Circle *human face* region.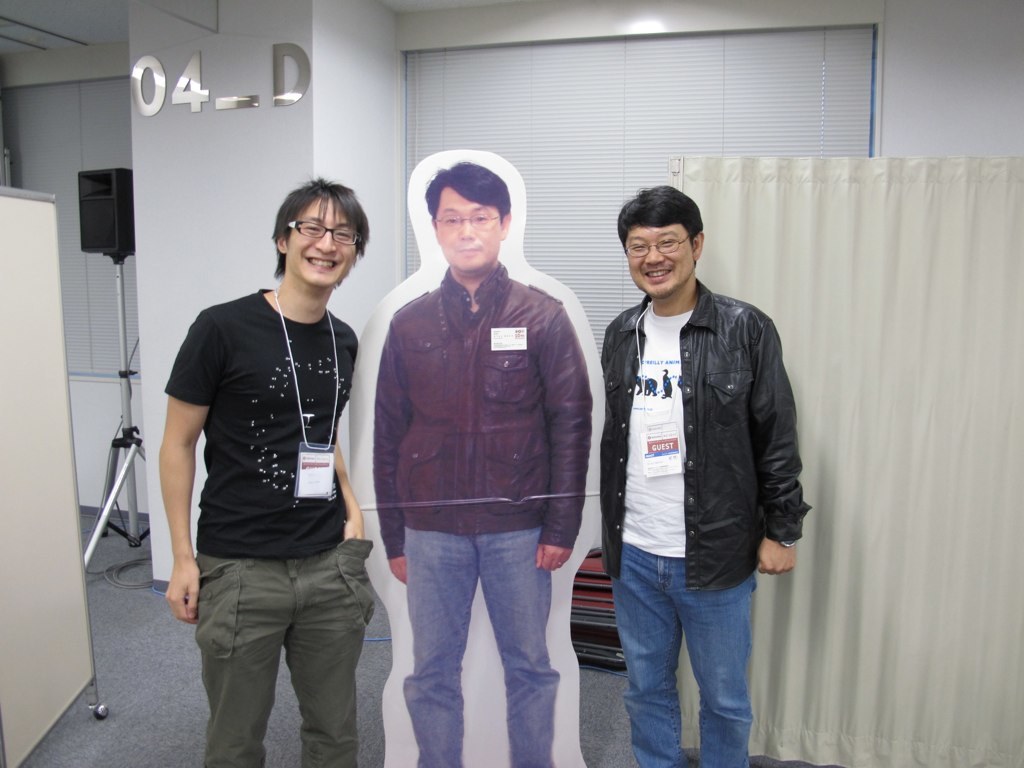
Region: Rect(625, 221, 698, 298).
